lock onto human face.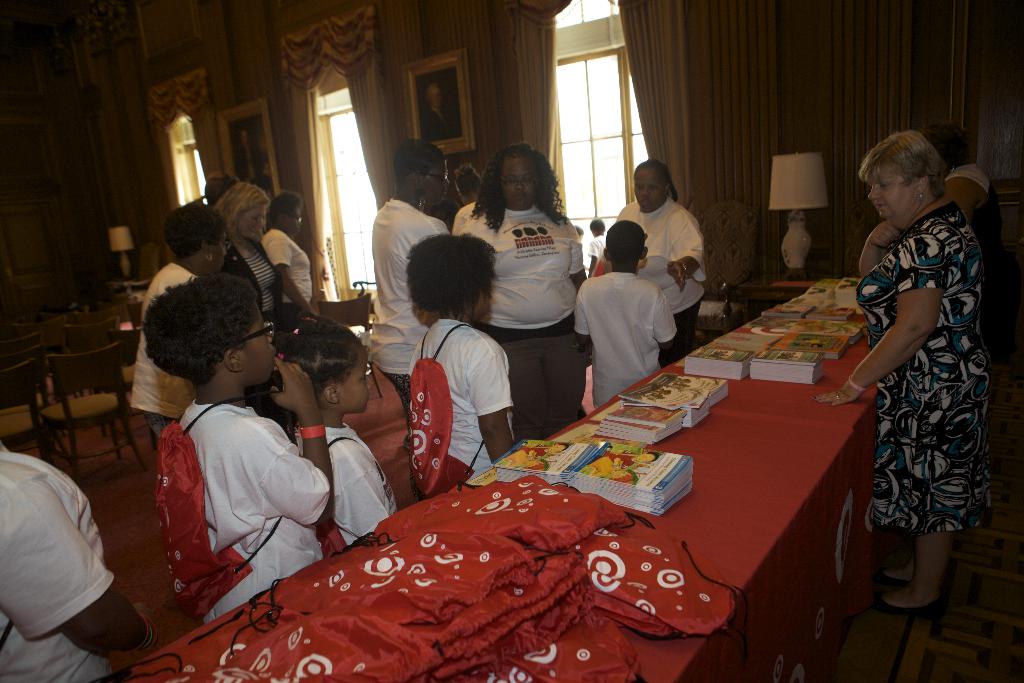
Locked: Rect(863, 176, 916, 225).
